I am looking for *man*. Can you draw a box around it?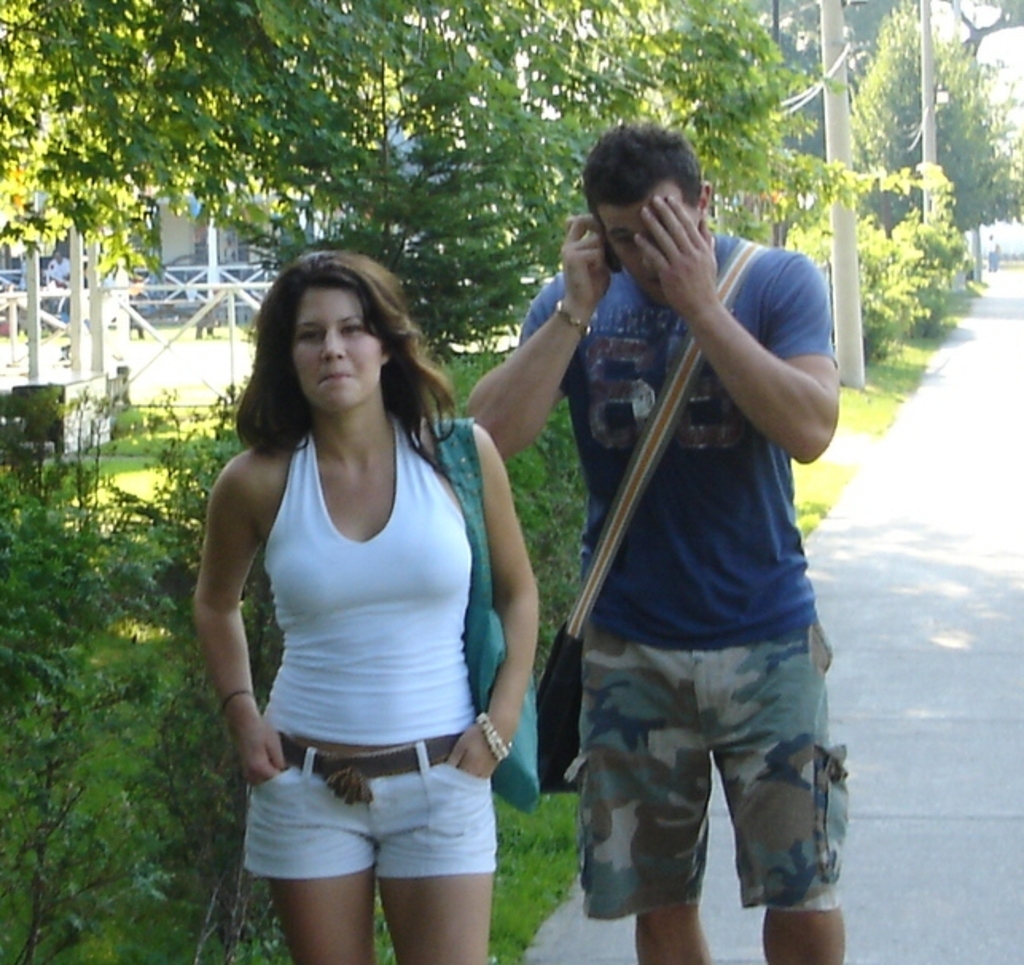
Sure, the bounding box is detection(526, 96, 838, 900).
